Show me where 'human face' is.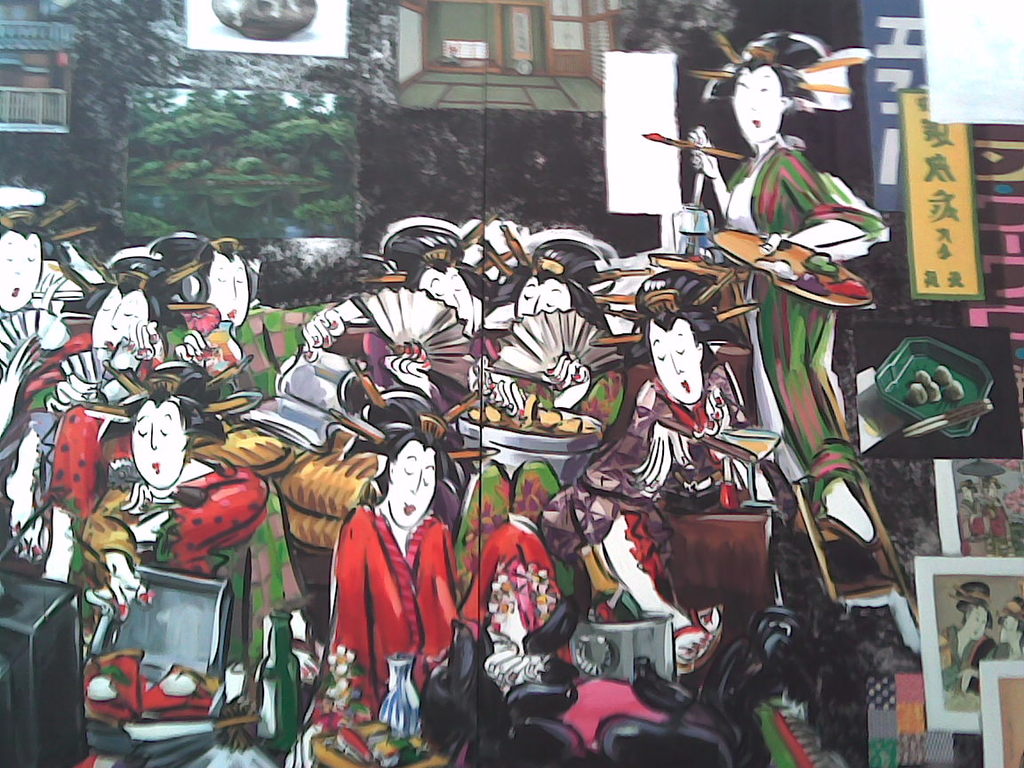
'human face' is at 519,276,572,312.
